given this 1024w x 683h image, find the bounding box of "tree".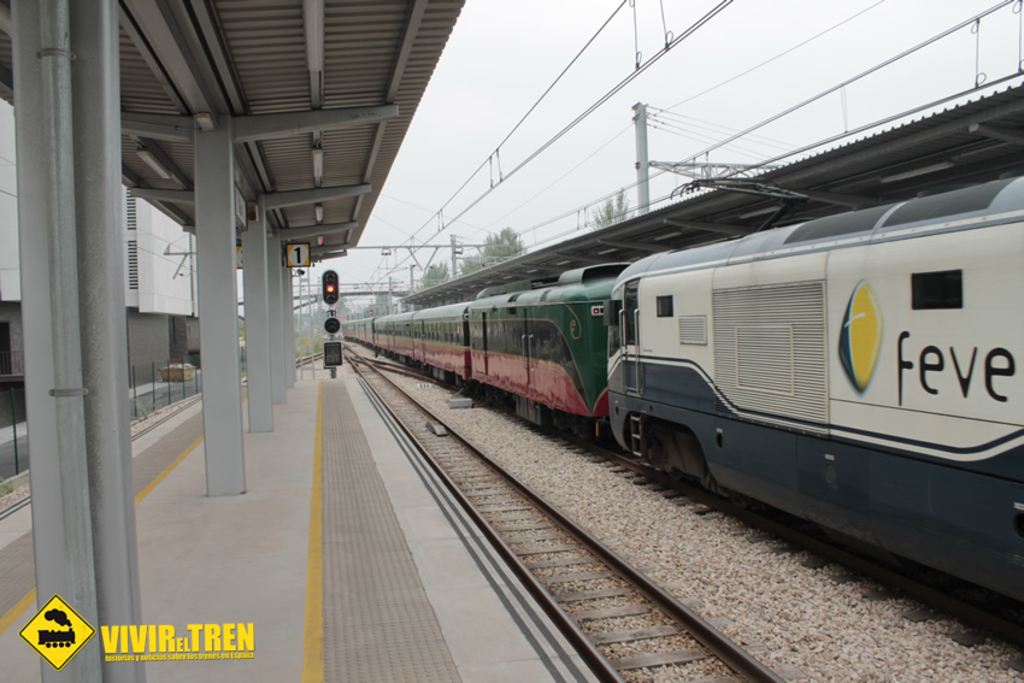
[x1=420, y1=257, x2=447, y2=288].
